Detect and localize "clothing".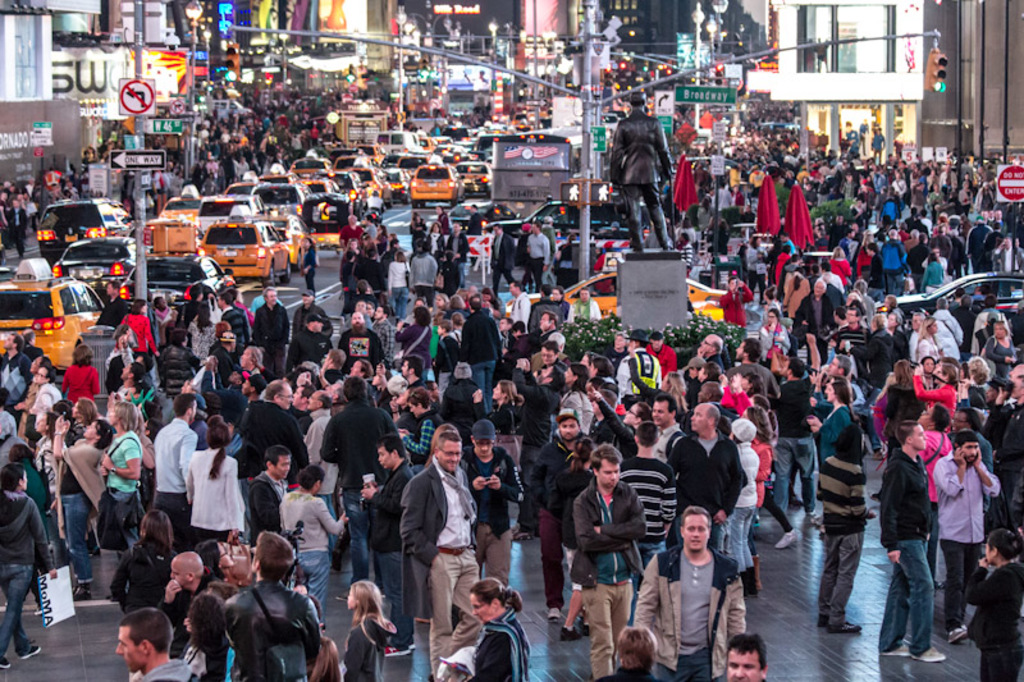
Localized at box(649, 417, 680, 449).
